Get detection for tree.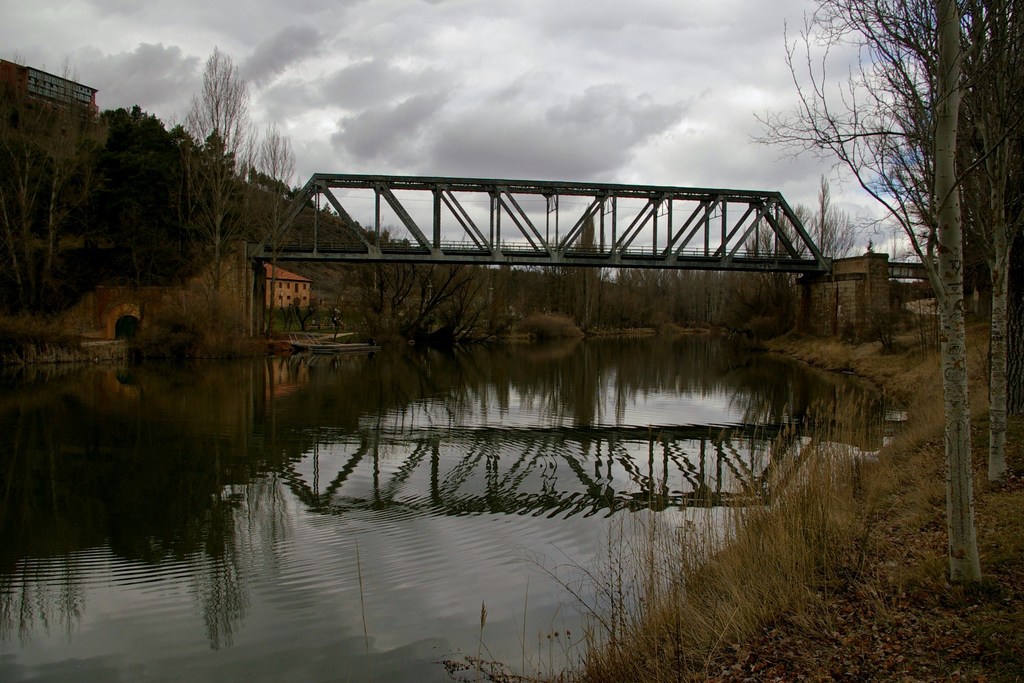
Detection: x1=751, y1=0, x2=1023, y2=586.
